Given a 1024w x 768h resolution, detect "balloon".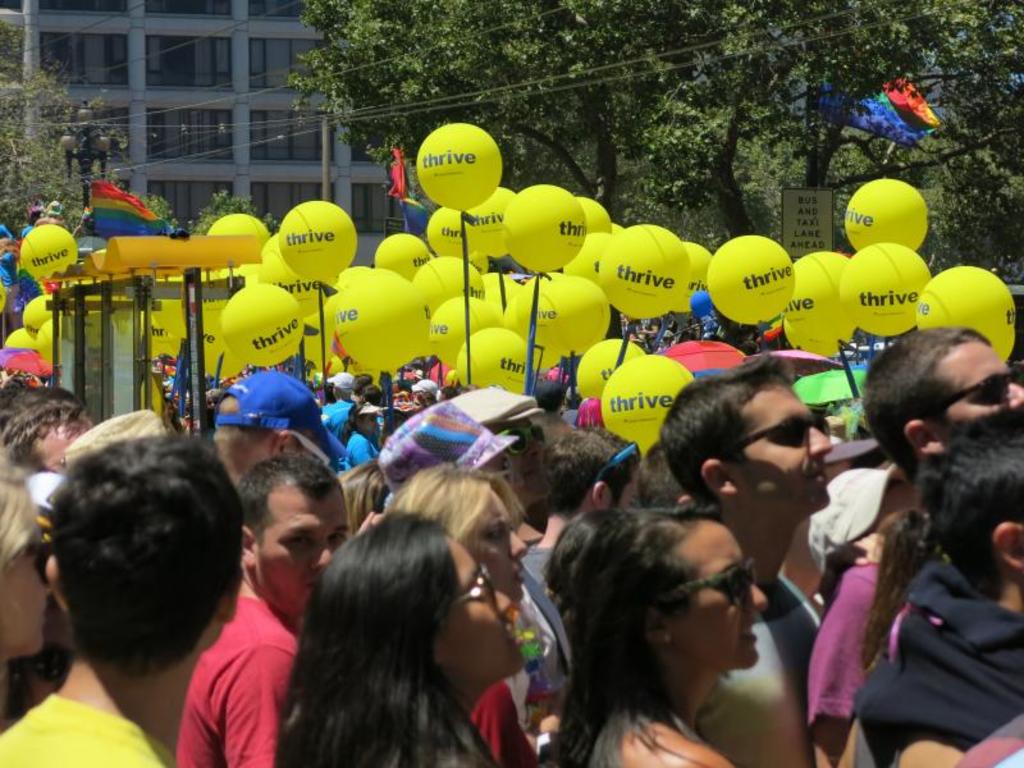
locate(78, 244, 120, 306).
